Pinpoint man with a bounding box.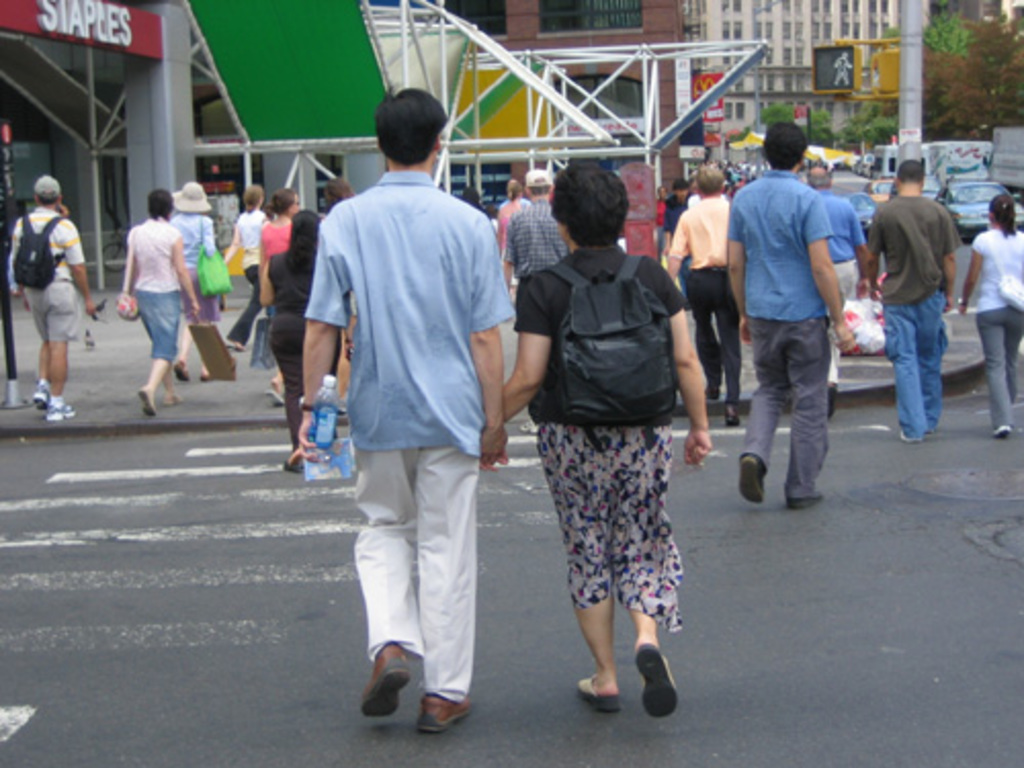
left=725, top=117, right=866, bottom=504.
